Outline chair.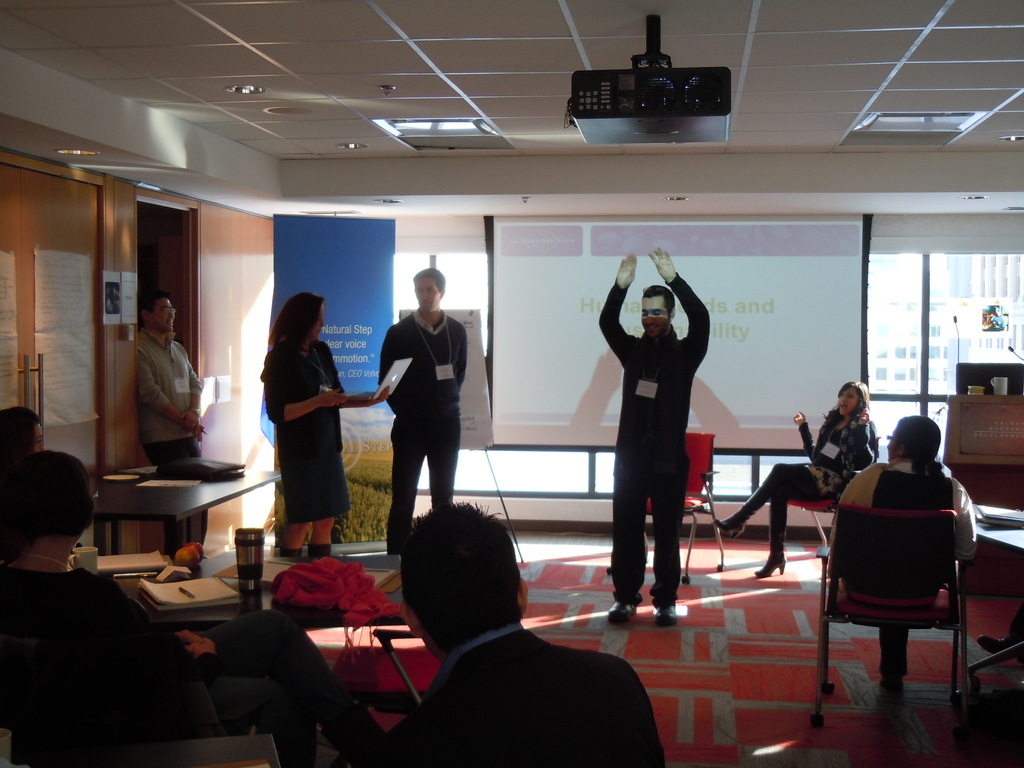
Outline: box(785, 497, 836, 573).
